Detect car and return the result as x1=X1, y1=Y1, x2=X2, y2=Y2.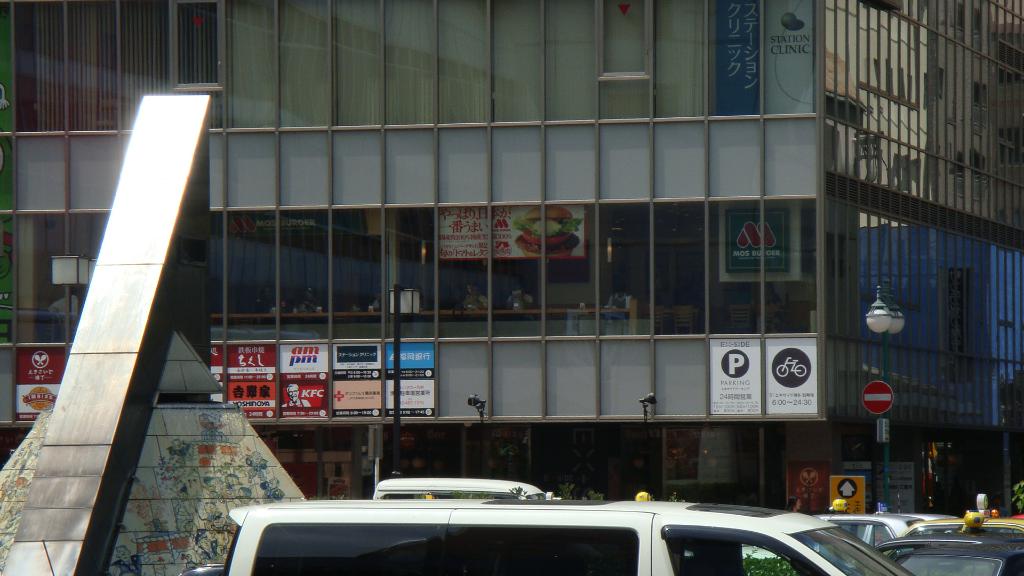
x1=820, y1=513, x2=925, y2=553.
